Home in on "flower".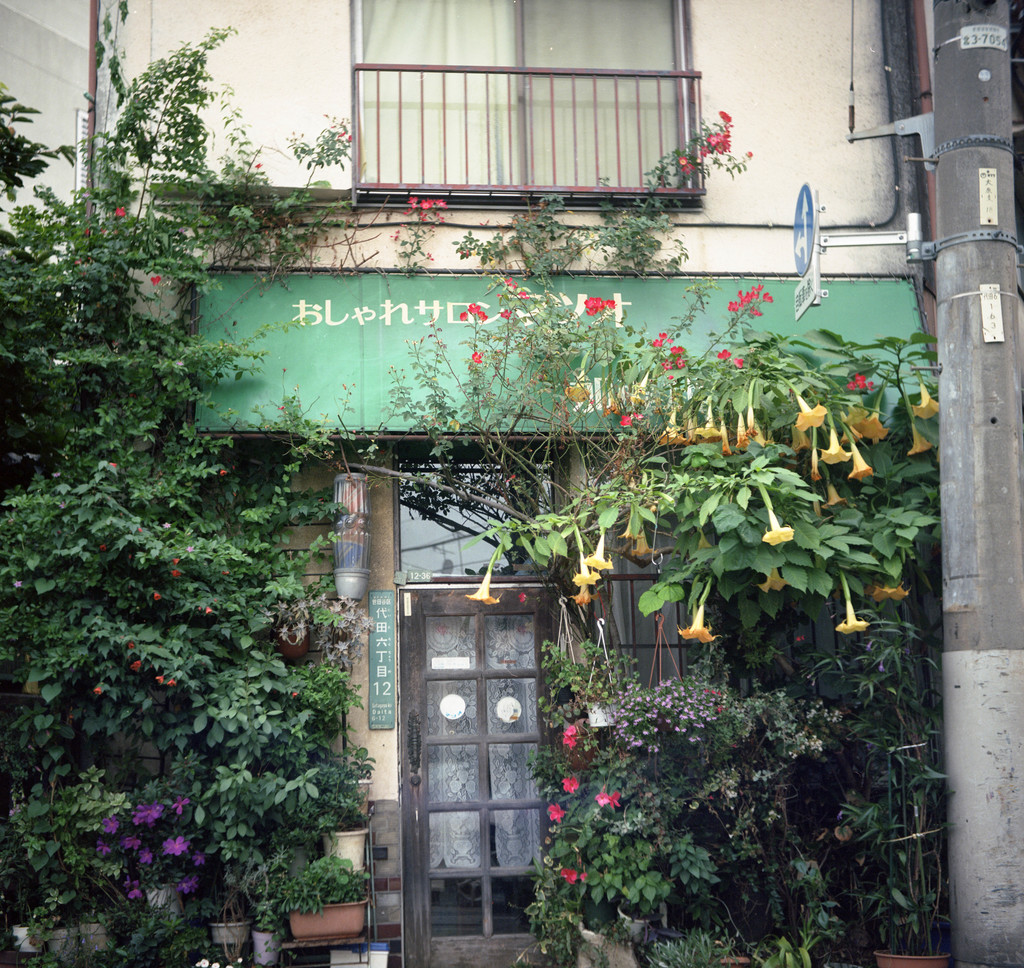
Homed in at (left=468, top=302, right=480, bottom=312).
